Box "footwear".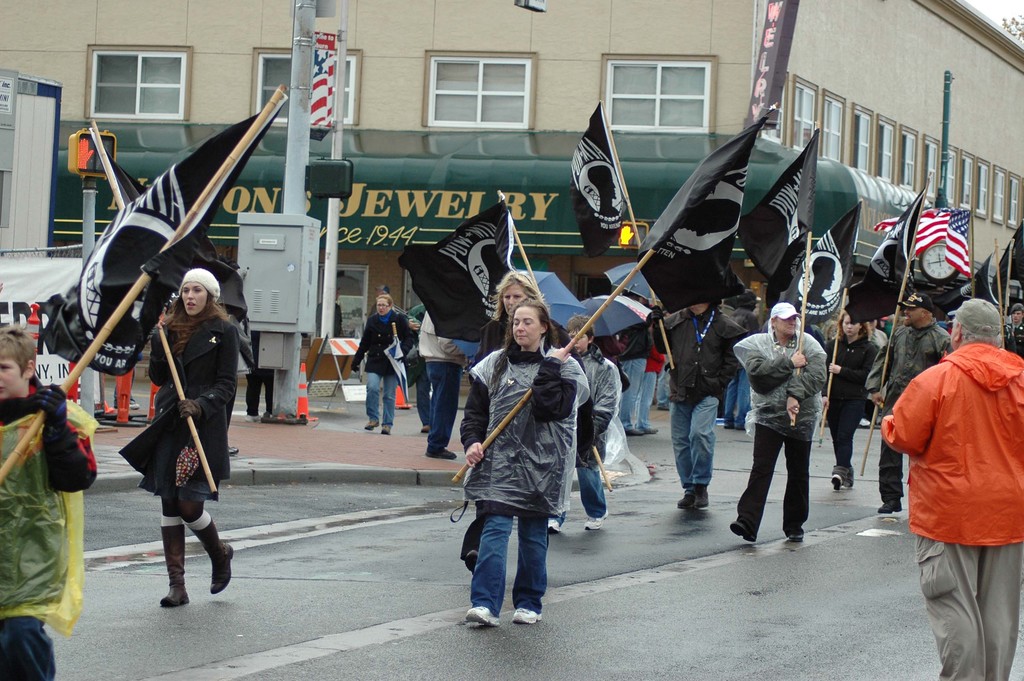
(831, 473, 844, 491).
